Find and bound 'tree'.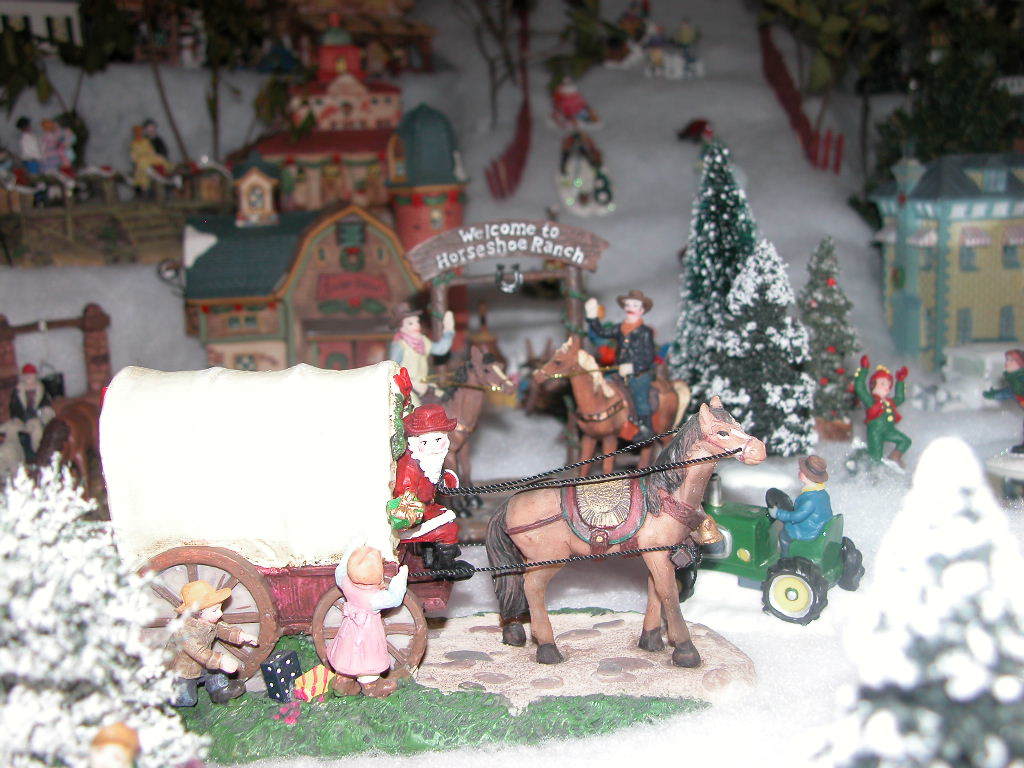
Bound: crop(645, 111, 834, 458).
